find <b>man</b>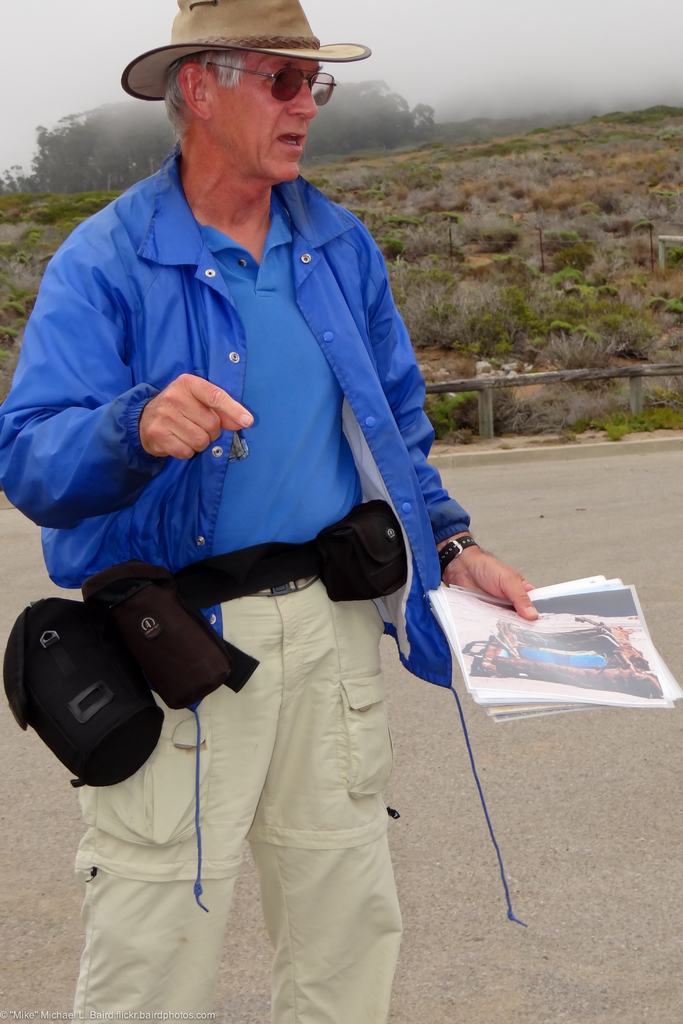
Rect(46, 0, 470, 1023)
